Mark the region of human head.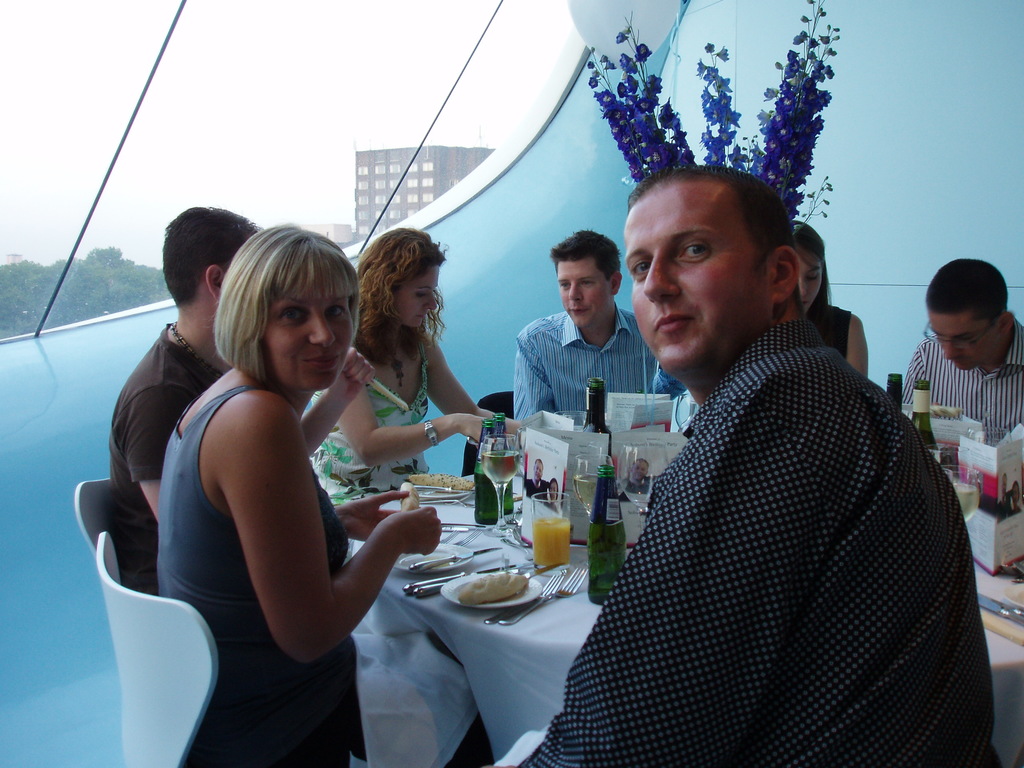
Region: select_region(622, 167, 808, 371).
